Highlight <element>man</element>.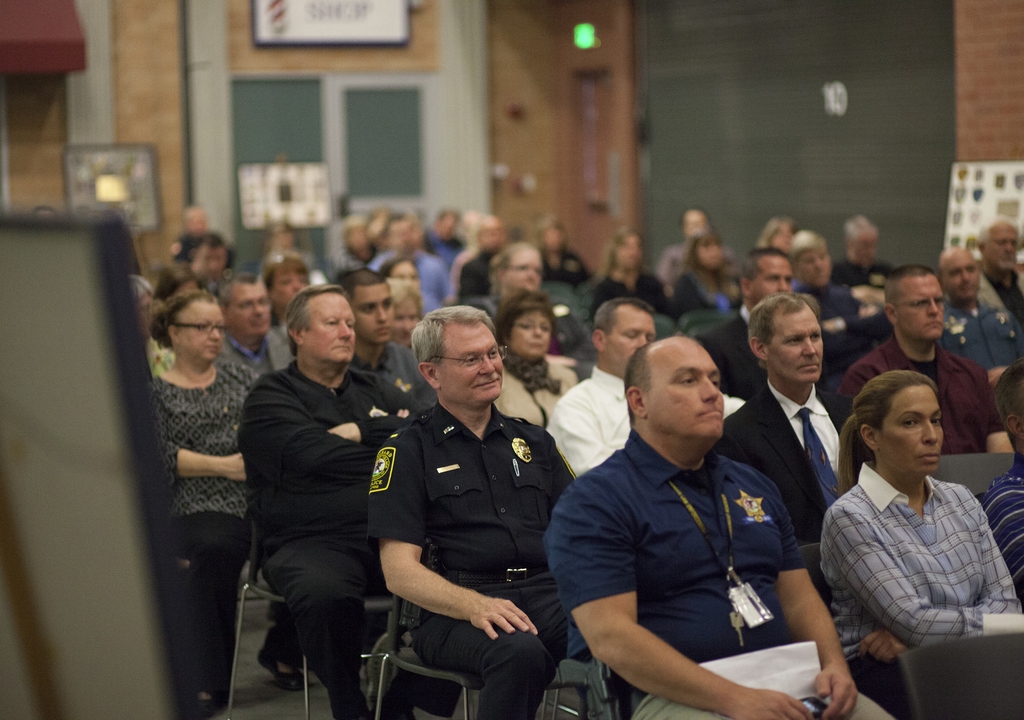
Highlighted region: (696, 245, 790, 398).
